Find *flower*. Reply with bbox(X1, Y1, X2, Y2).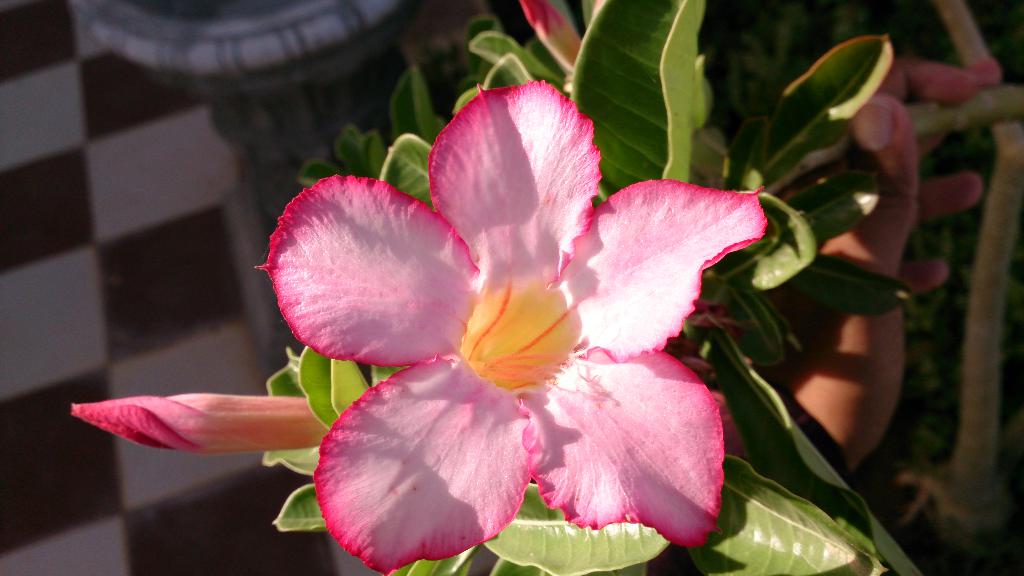
bbox(236, 79, 804, 575).
